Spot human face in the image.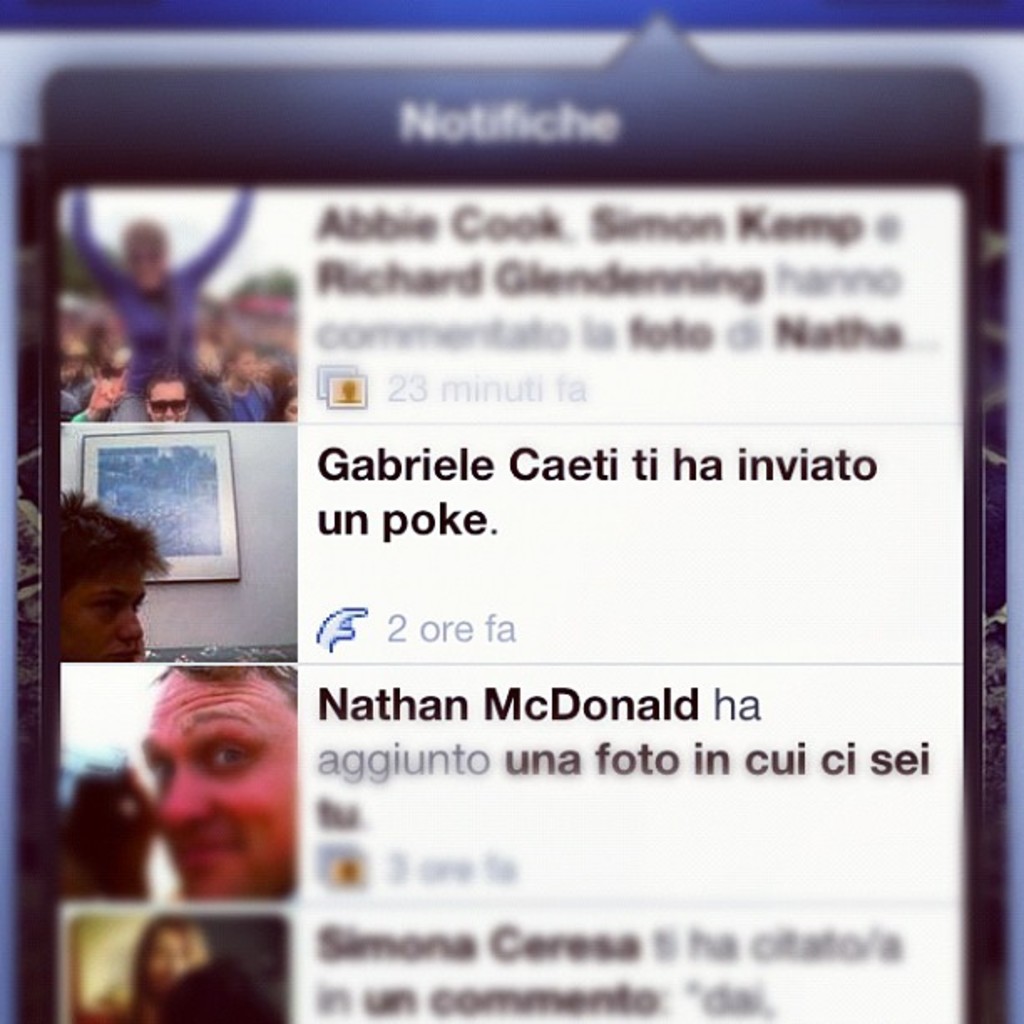
human face found at l=149, t=380, r=187, b=418.
